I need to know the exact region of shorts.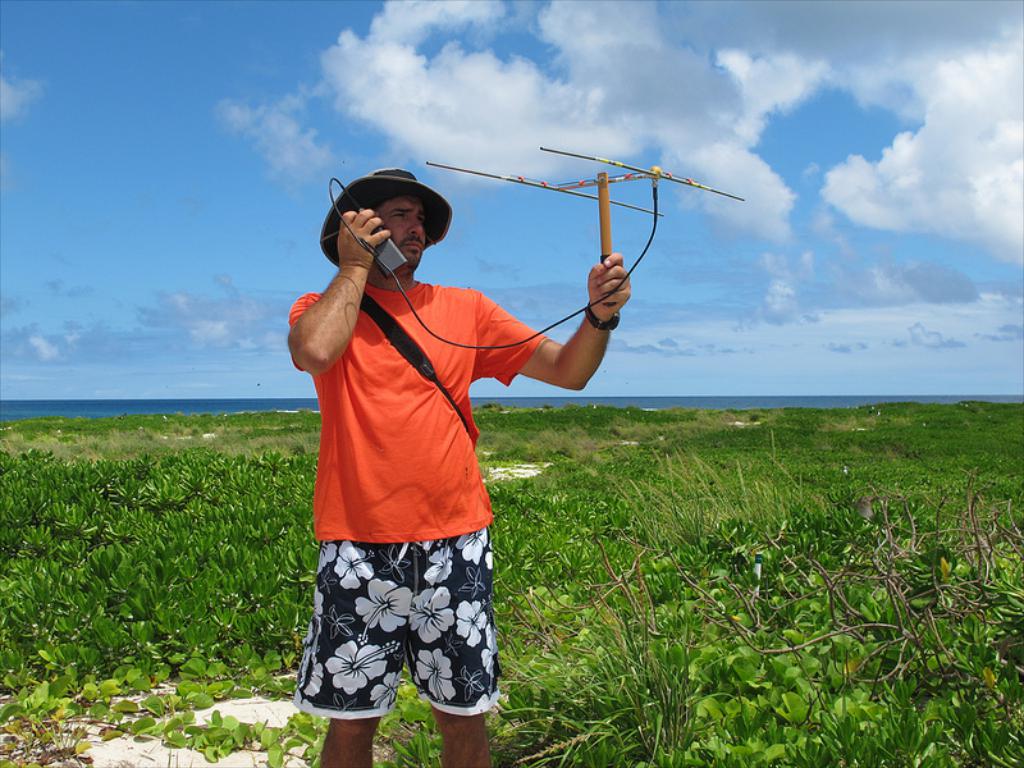
Region: 294,525,497,717.
